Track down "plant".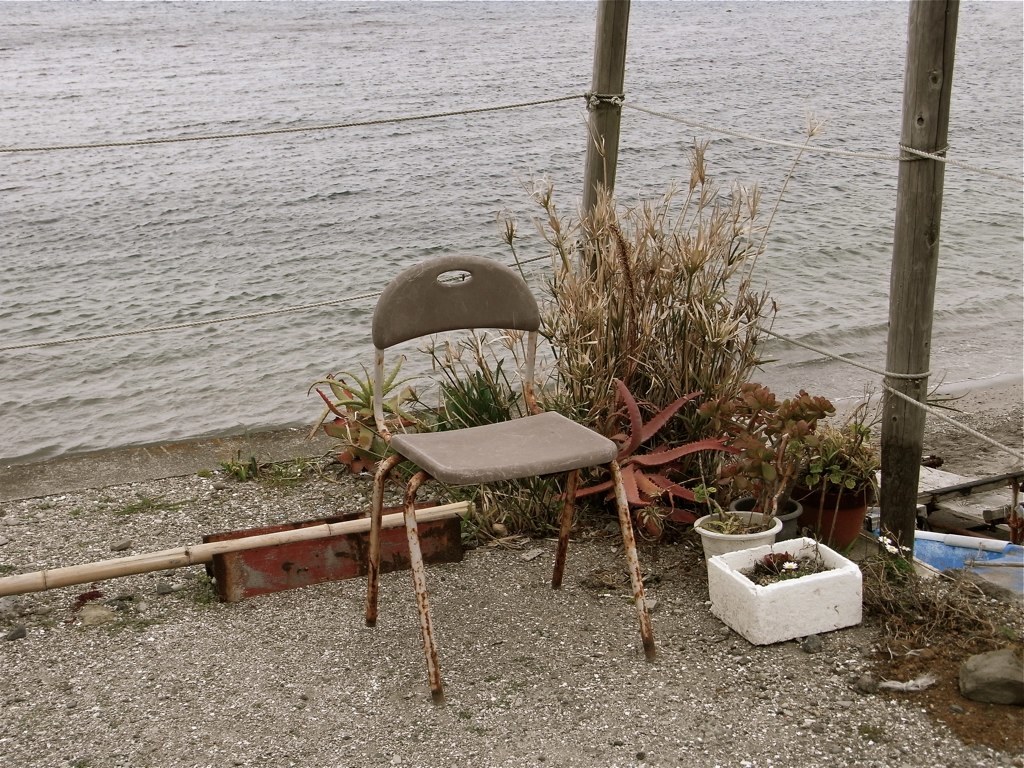
Tracked to locate(800, 406, 886, 503).
